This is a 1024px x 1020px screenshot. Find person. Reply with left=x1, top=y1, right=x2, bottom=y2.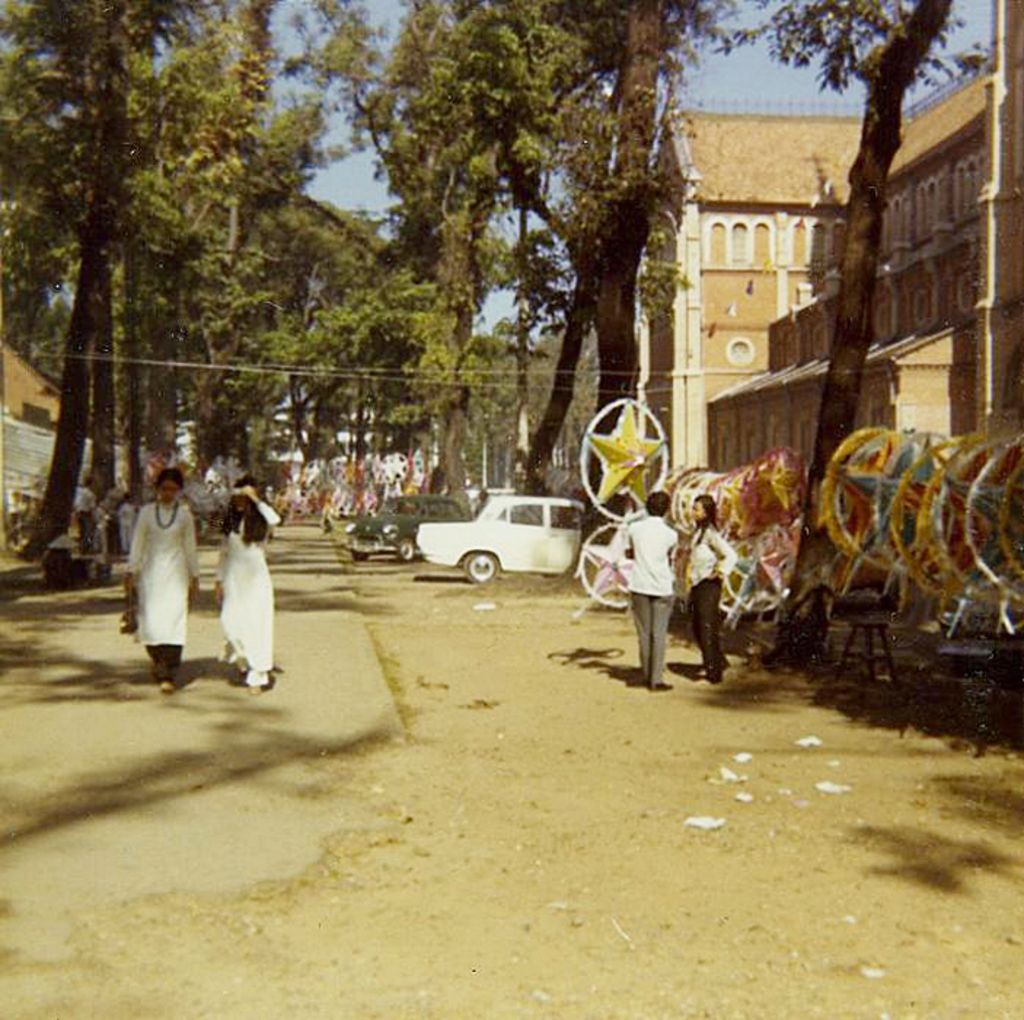
left=679, top=487, right=740, bottom=686.
